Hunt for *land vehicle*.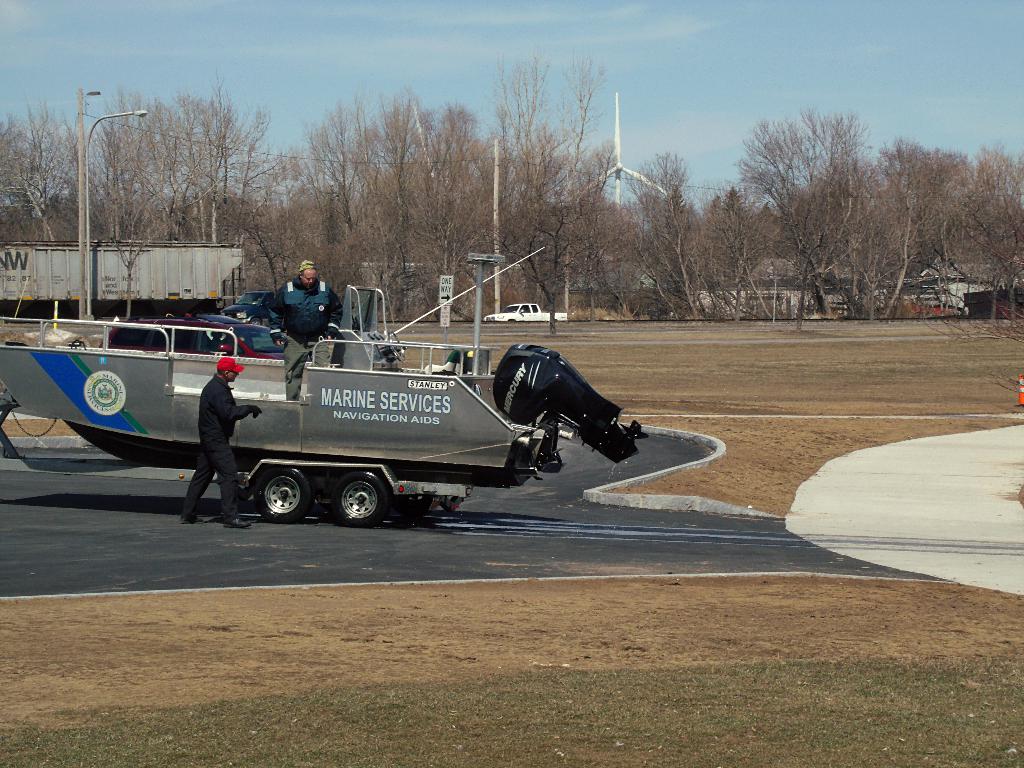
Hunted down at x1=488 y1=304 x2=568 y2=321.
